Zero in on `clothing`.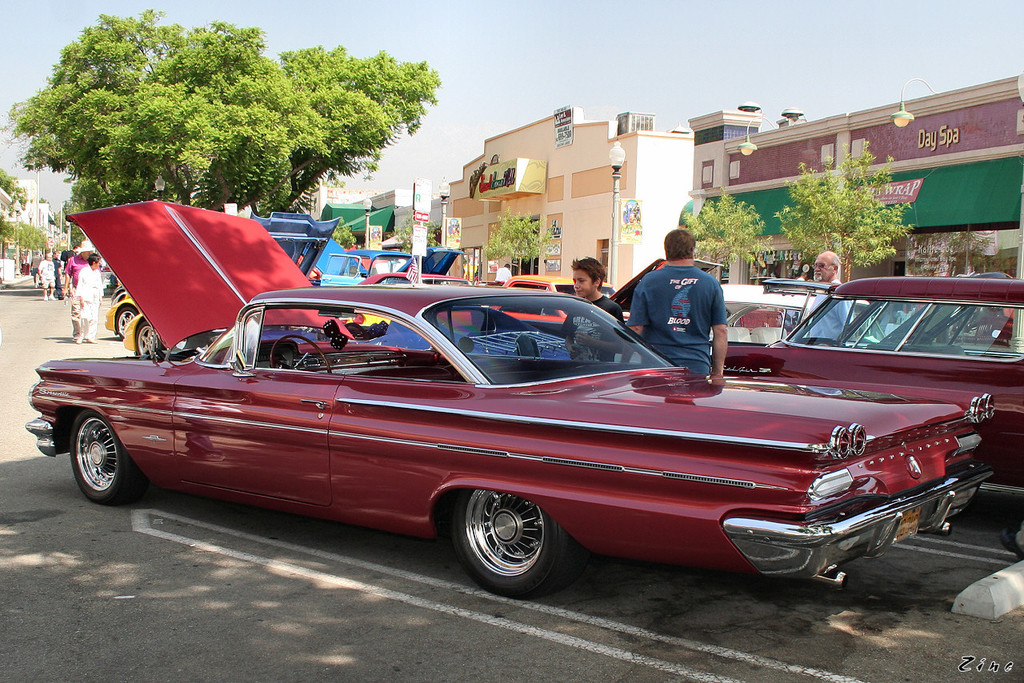
Zeroed in: <region>630, 255, 739, 361</region>.
